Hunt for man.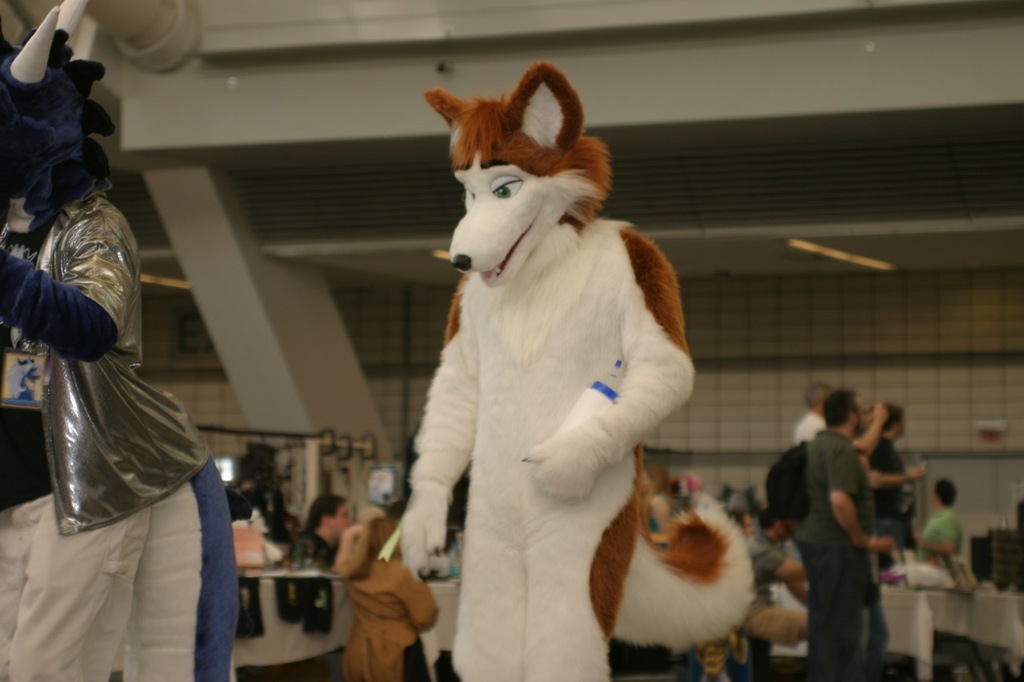
Hunted down at 784/383/902/671.
